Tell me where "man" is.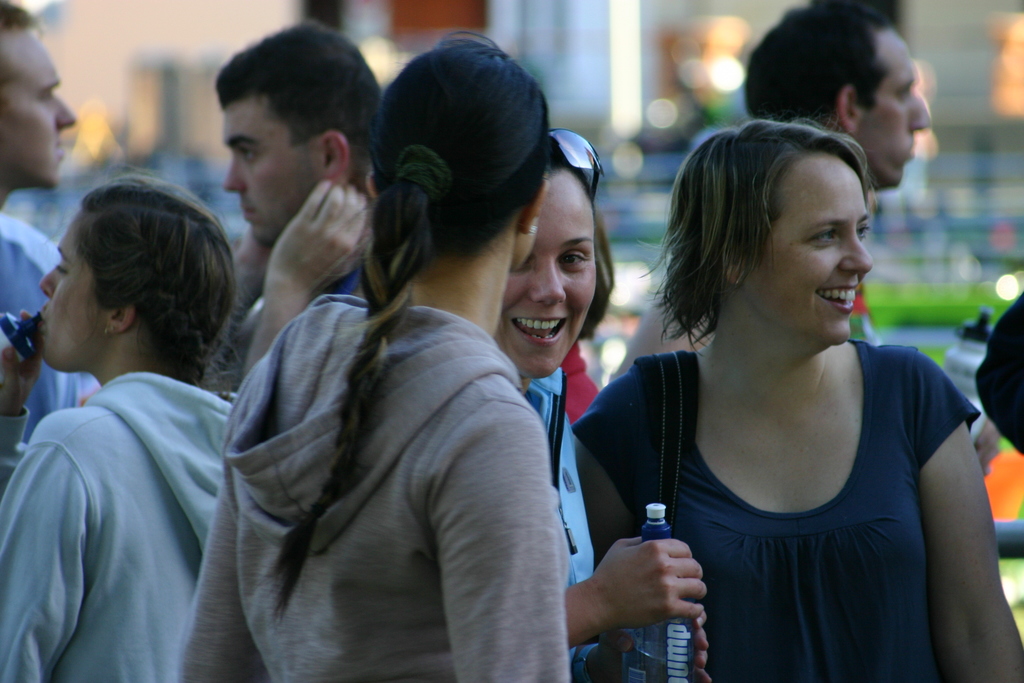
"man" is at 618,0,929,386.
